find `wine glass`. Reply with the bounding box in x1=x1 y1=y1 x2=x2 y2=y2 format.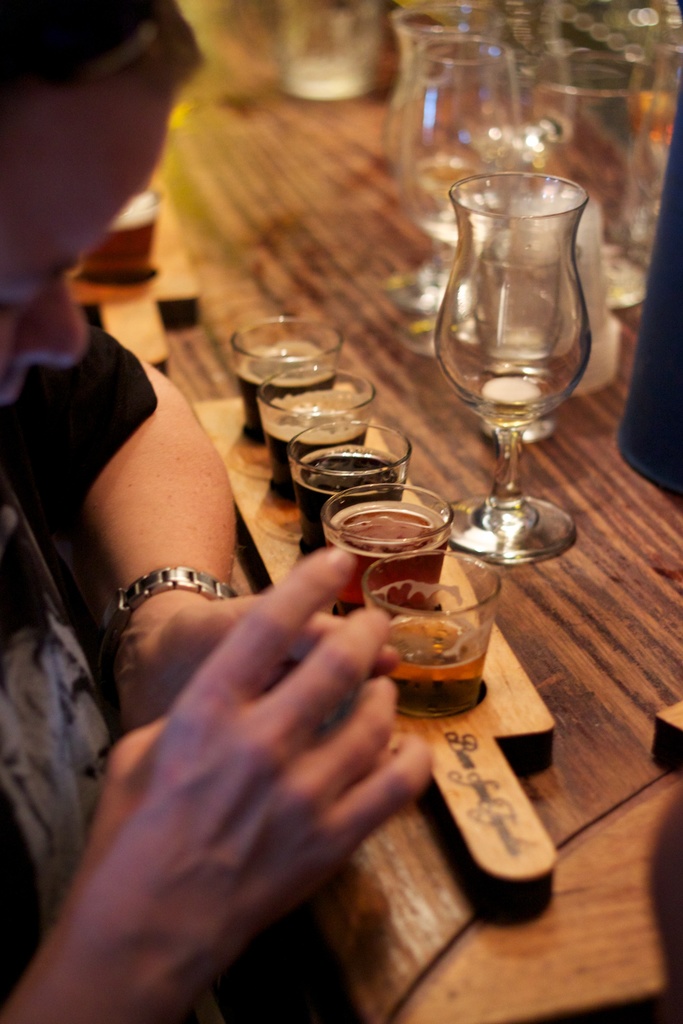
x1=436 y1=174 x2=598 y2=559.
